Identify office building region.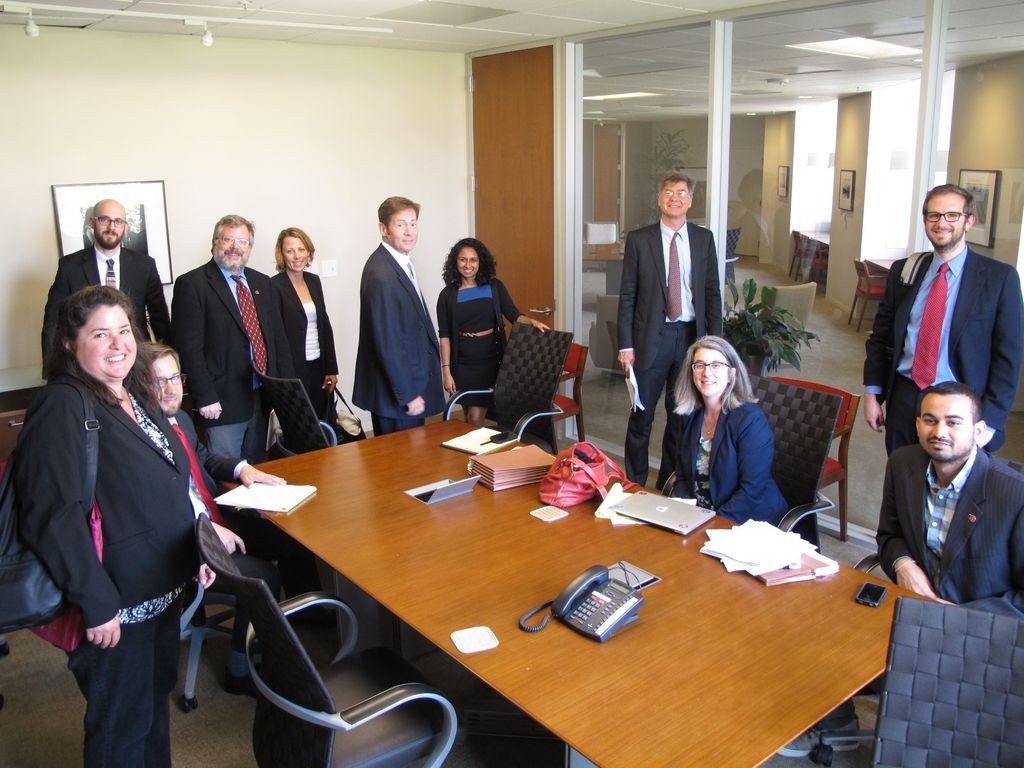
Region: pyautogui.locateOnScreen(49, 40, 1023, 767).
